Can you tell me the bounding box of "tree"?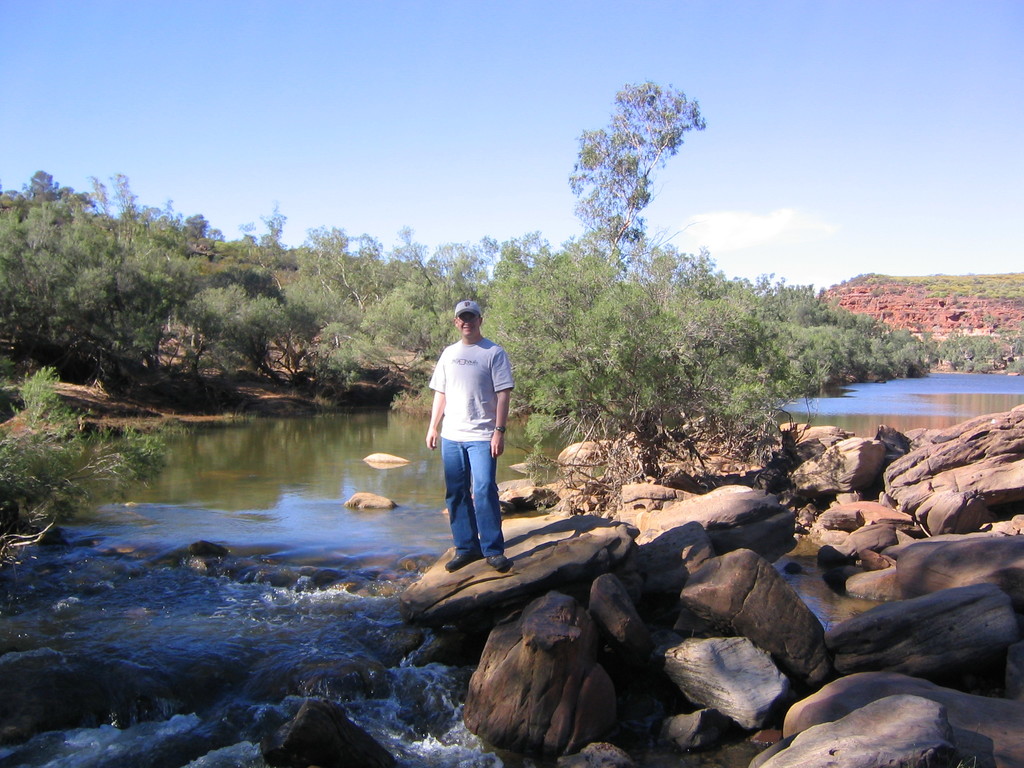
detection(128, 186, 217, 331).
